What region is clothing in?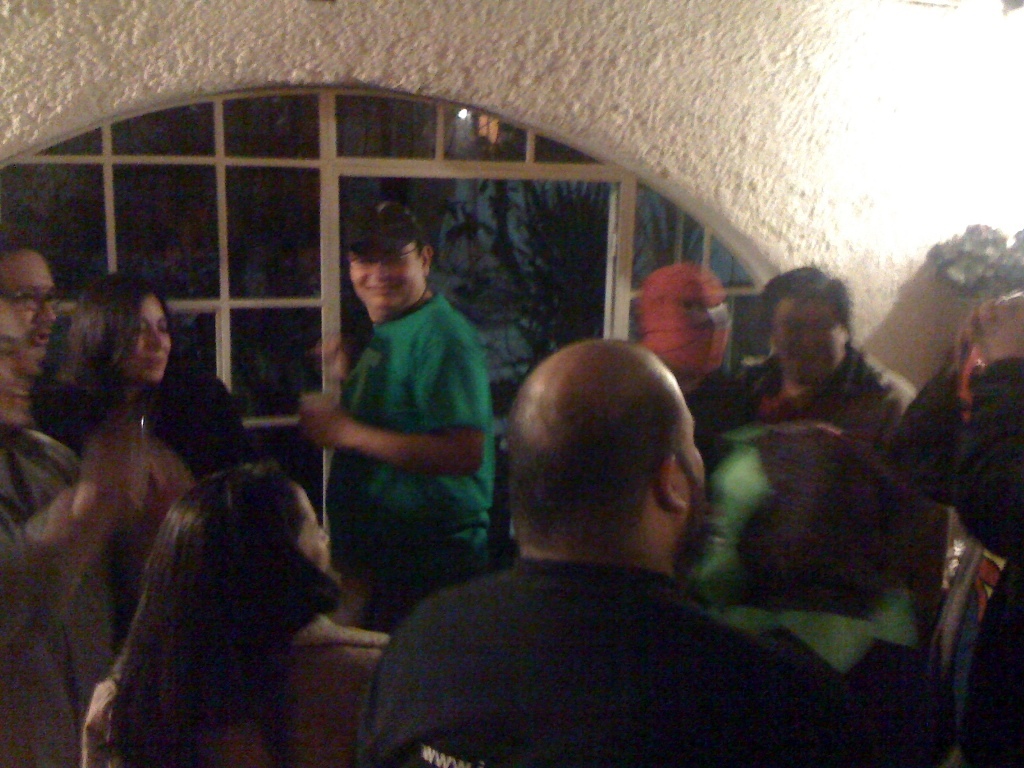
left=355, top=543, right=849, bottom=767.
